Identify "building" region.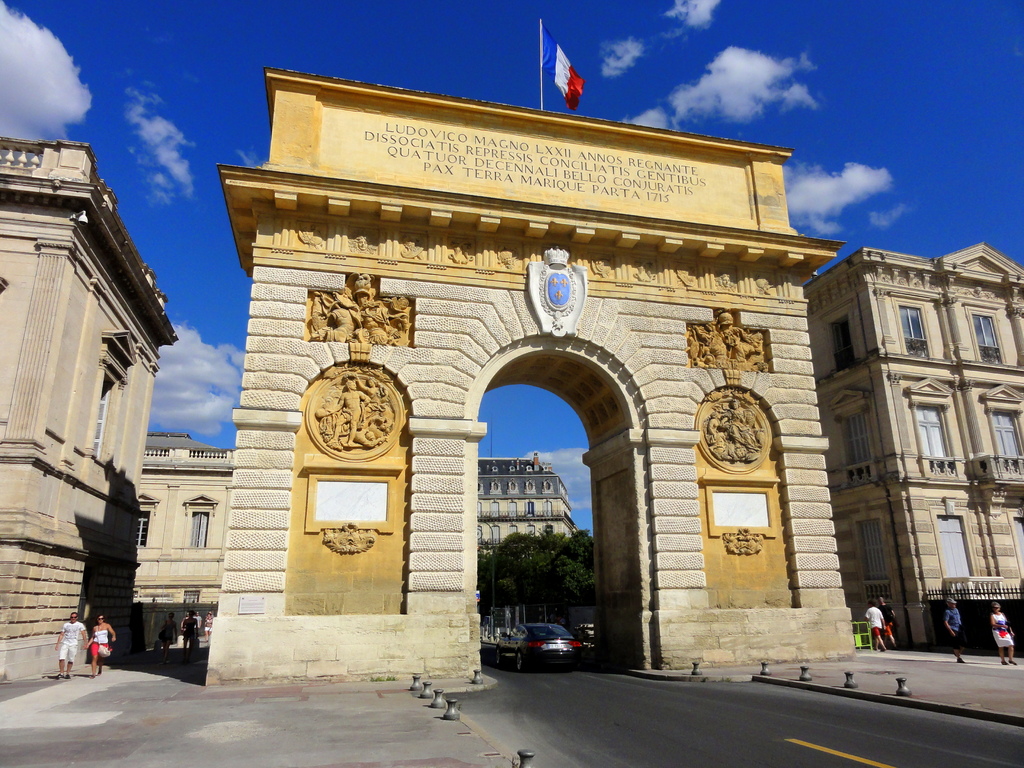
Region: l=134, t=433, r=235, b=602.
